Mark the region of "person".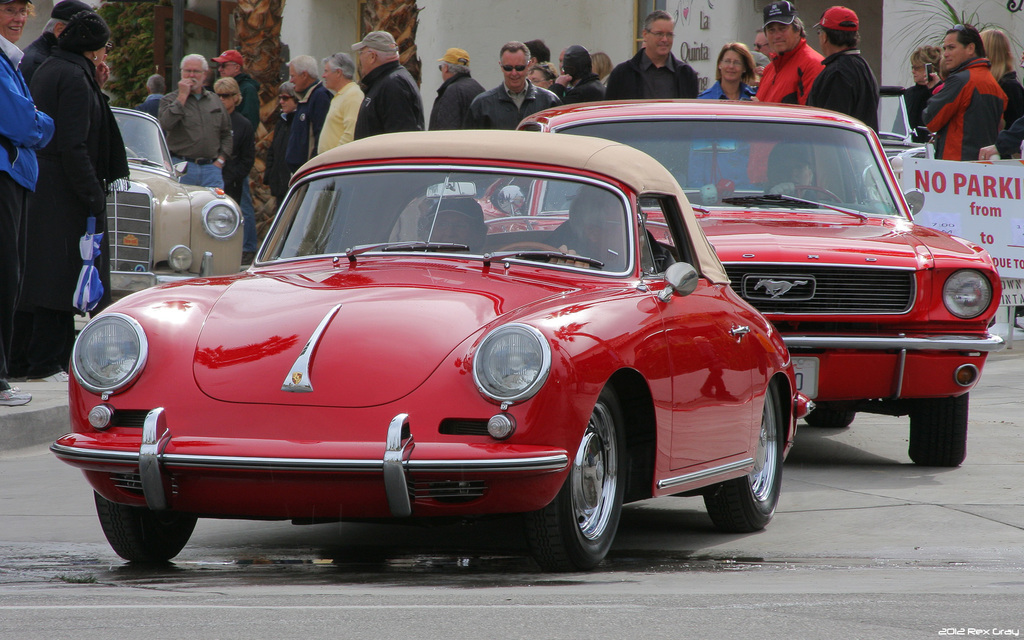
Region: 315:53:364:152.
